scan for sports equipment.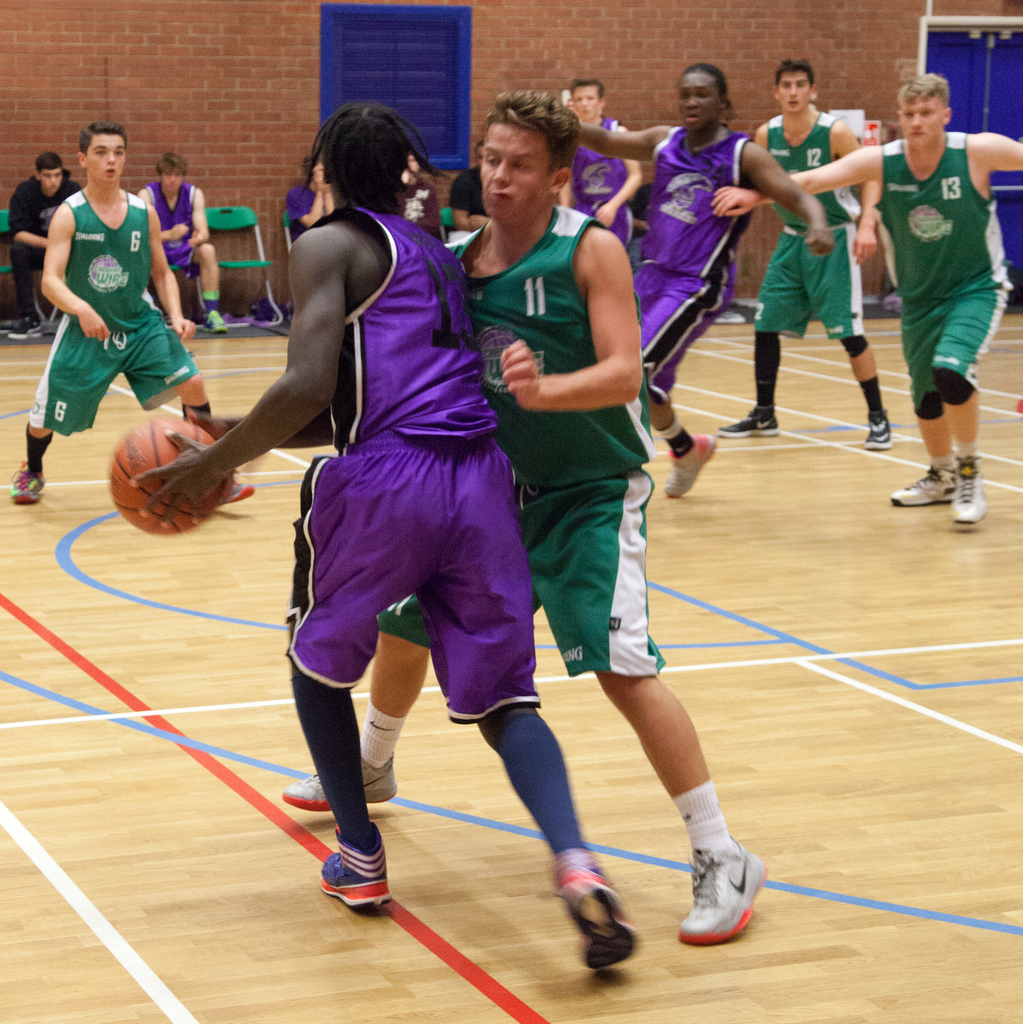
Scan result: {"x1": 550, "y1": 862, "x2": 646, "y2": 967}.
